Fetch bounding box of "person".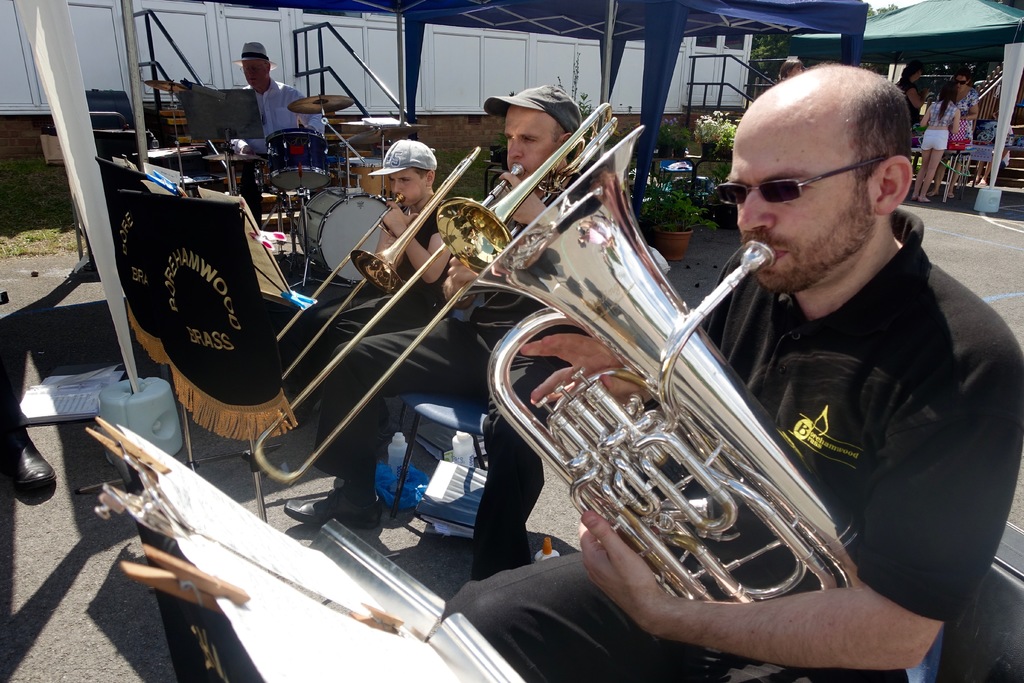
Bbox: box=[918, 75, 970, 204].
